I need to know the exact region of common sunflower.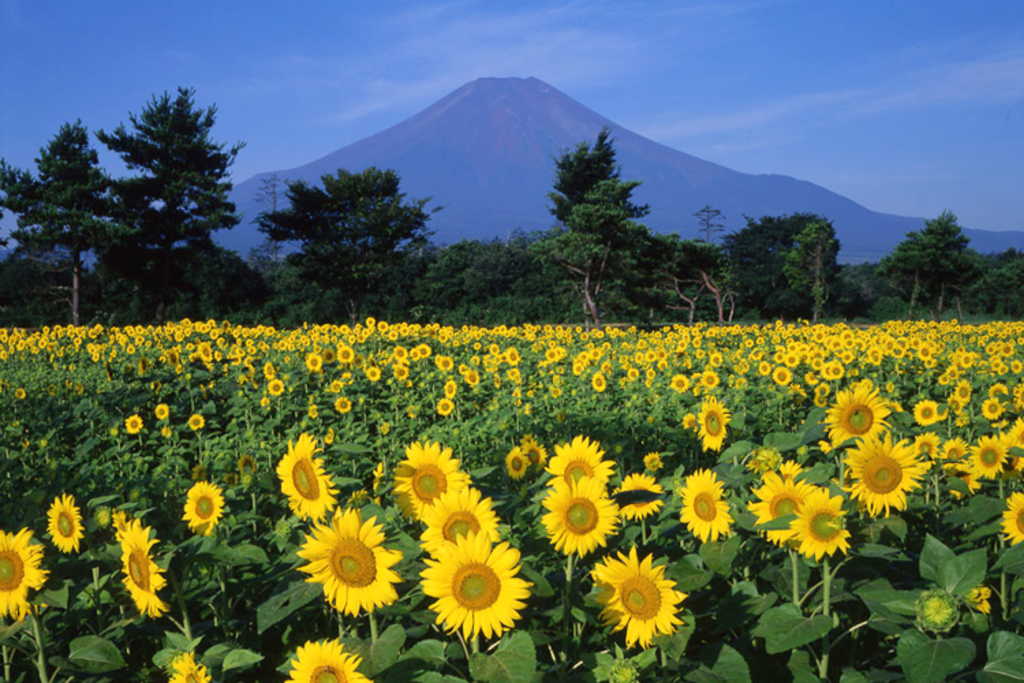
Region: box=[304, 512, 395, 612].
